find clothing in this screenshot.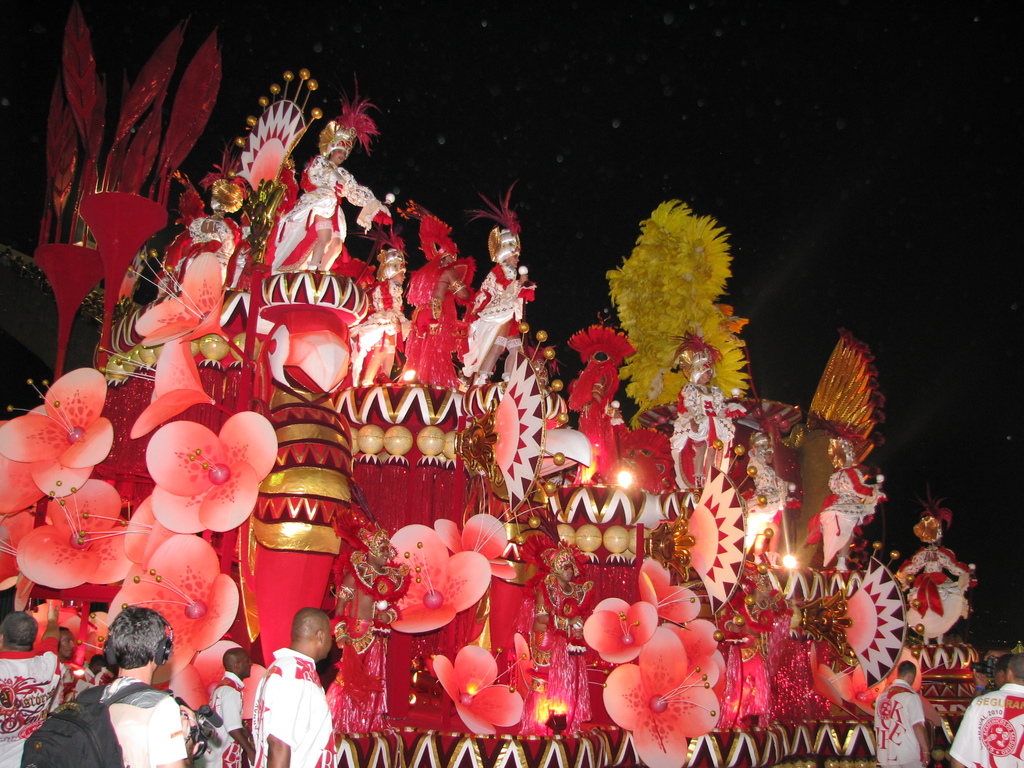
The bounding box for clothing is [175, 214, 244, 282].
